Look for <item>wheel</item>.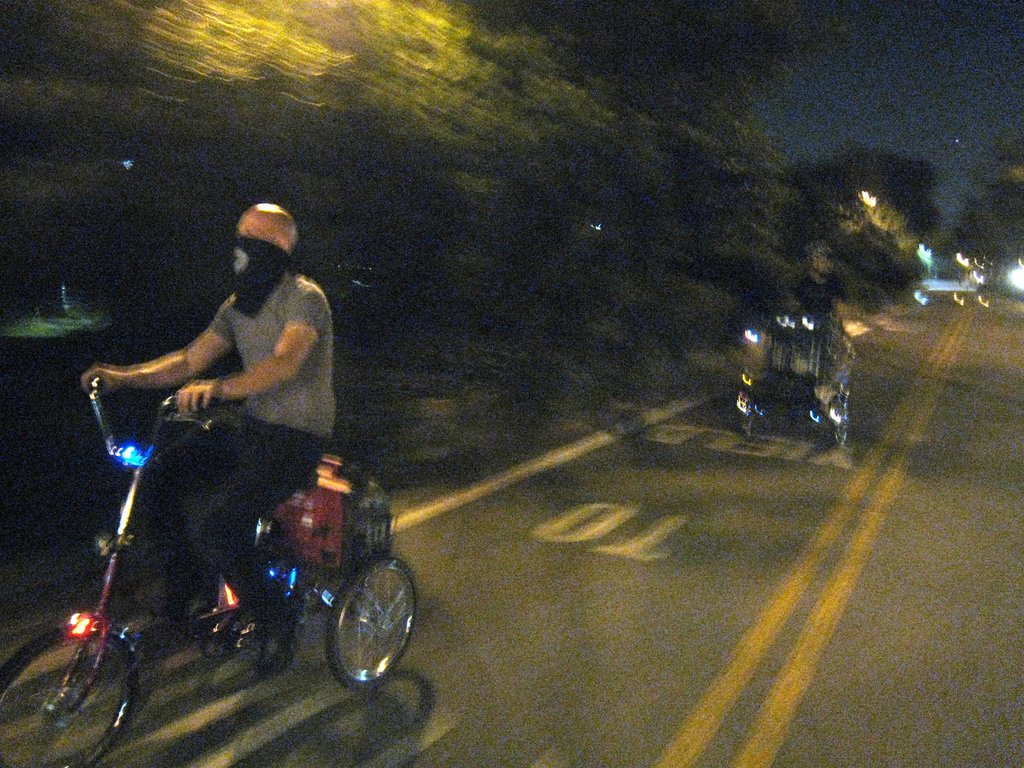
Found: 826/394/851/445.
